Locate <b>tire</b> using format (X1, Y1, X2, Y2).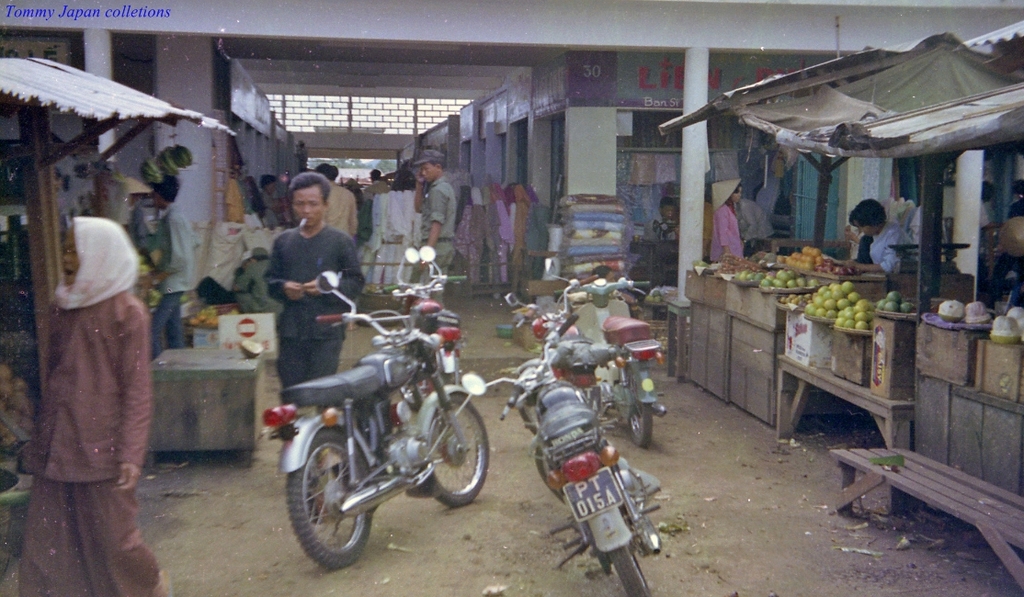
(424, 390, 493, 509).
